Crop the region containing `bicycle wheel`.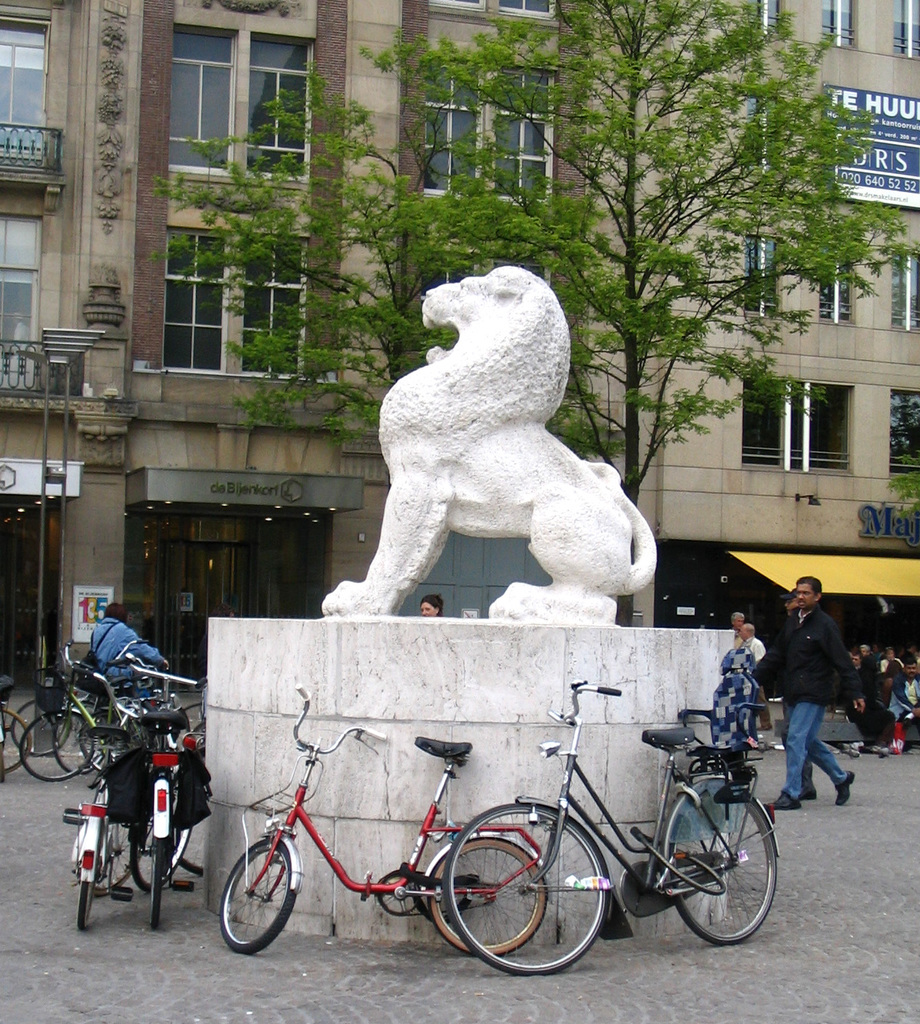
Crop region: bbox=(662, 775, 779, 952).
